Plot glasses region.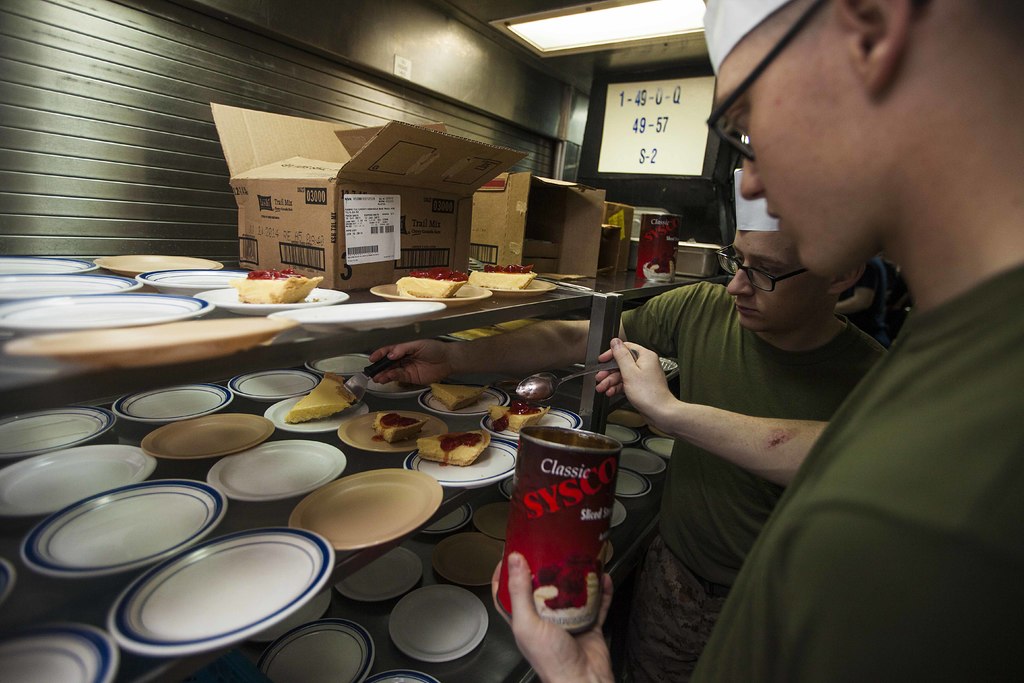
Plotted at (x1=719, y1=242, x2=815, y2=297).
